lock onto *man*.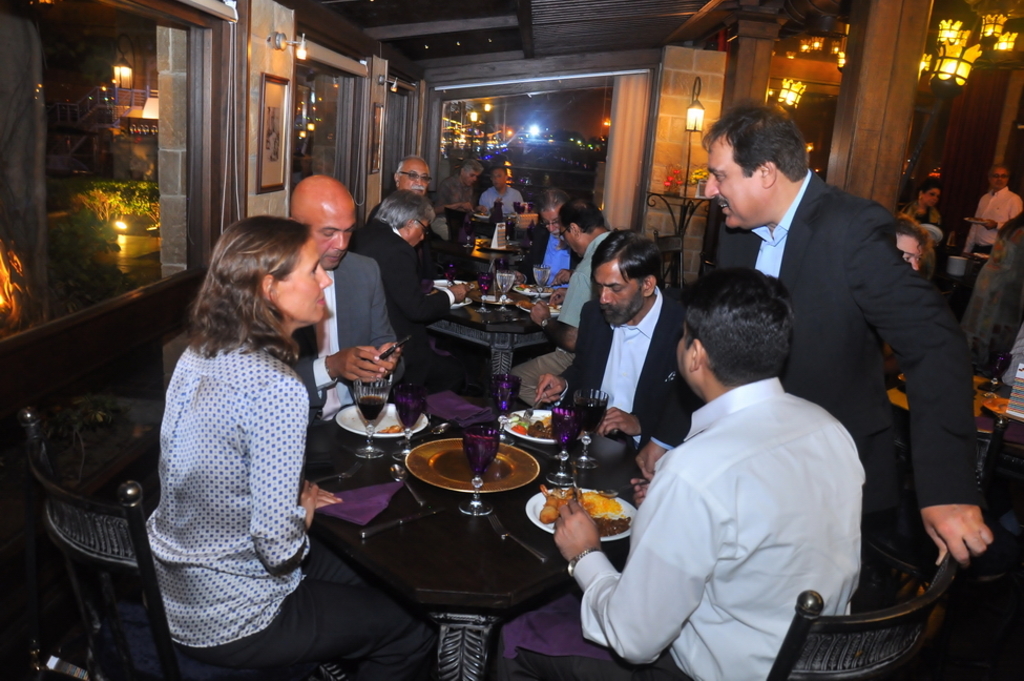
Locked: 493,276,864,680.
